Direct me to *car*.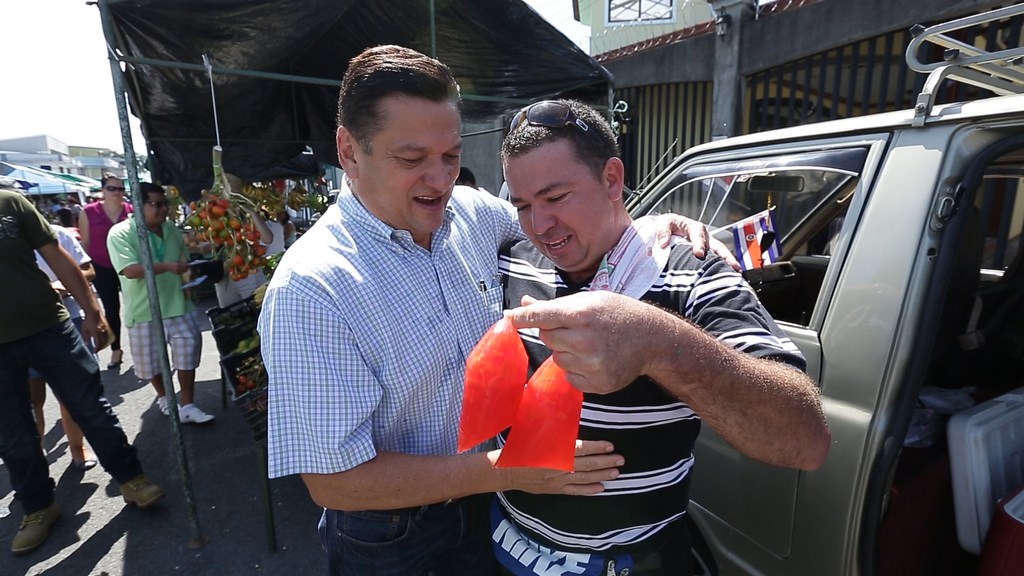
Direction: <box>626,0,1023,244</box>.
